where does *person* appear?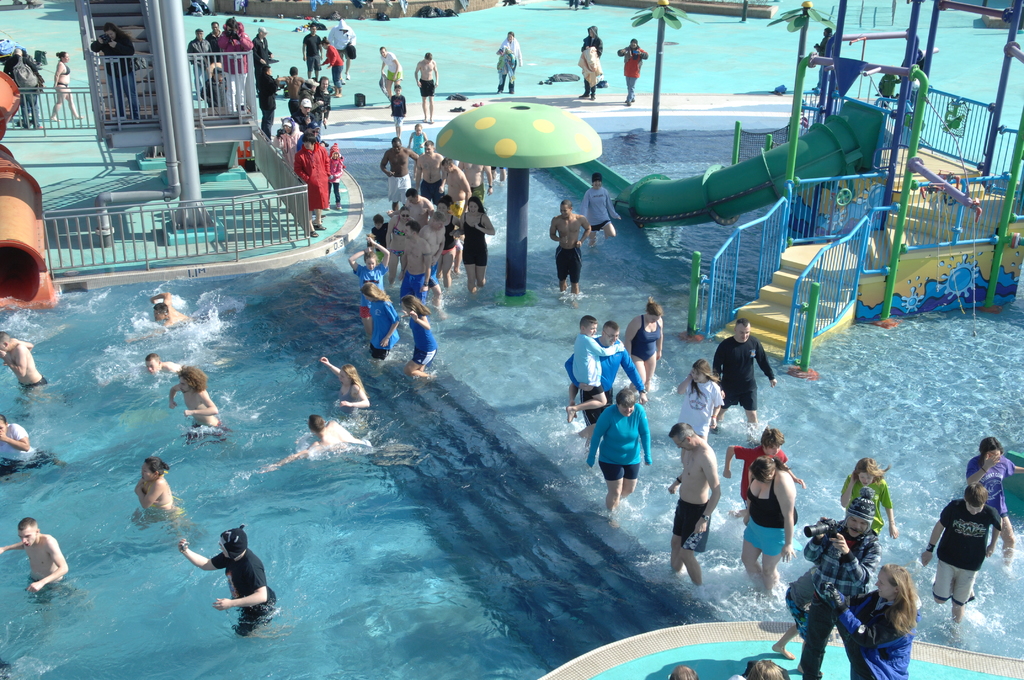
Appears at <region>1, 42, 44, 130</region>.
